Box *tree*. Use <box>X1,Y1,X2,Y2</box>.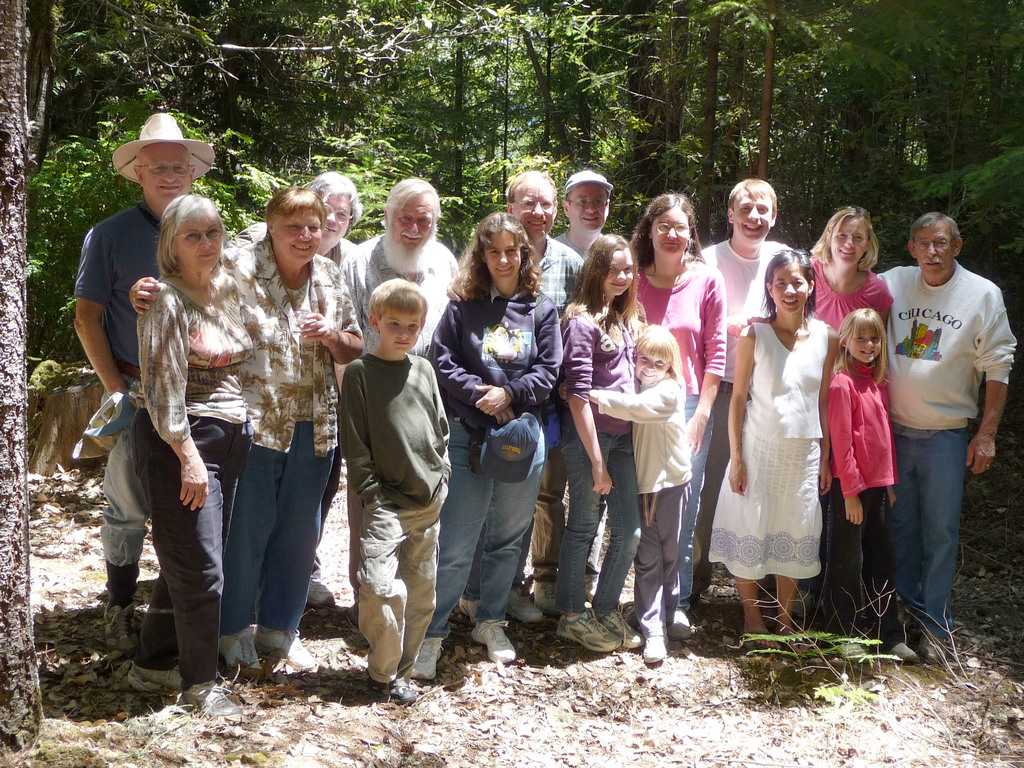
<box>24,0,278,380</box>.
